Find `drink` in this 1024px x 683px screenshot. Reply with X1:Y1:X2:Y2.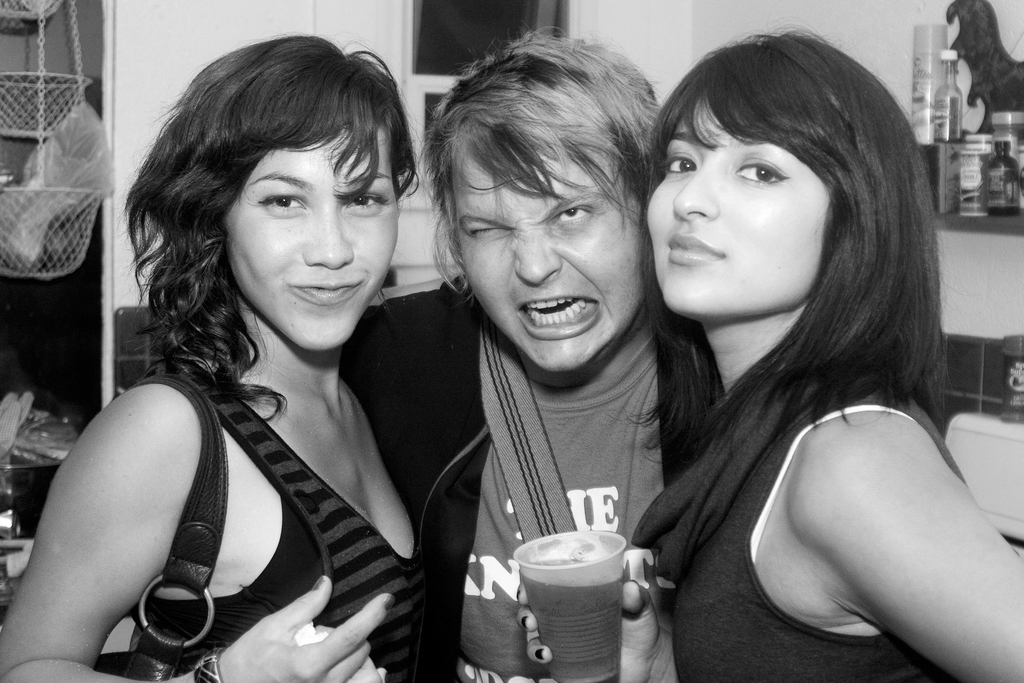
509:514:659:664.
